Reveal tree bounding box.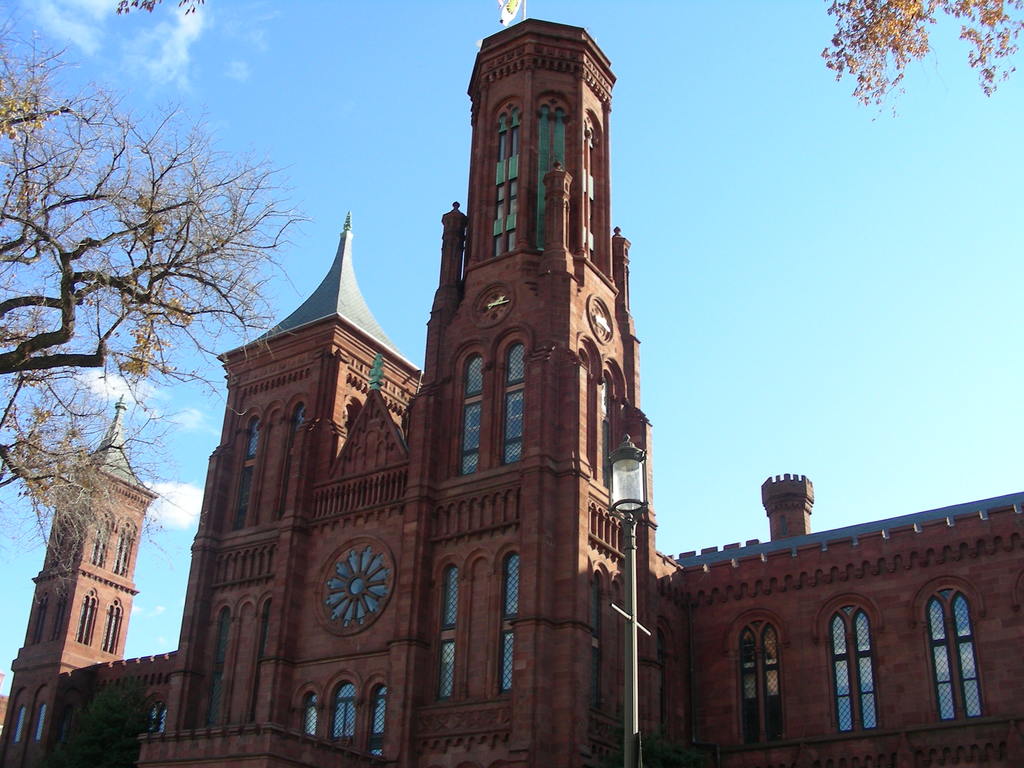
Revealed: bbox(53, 61, 287, 650).
